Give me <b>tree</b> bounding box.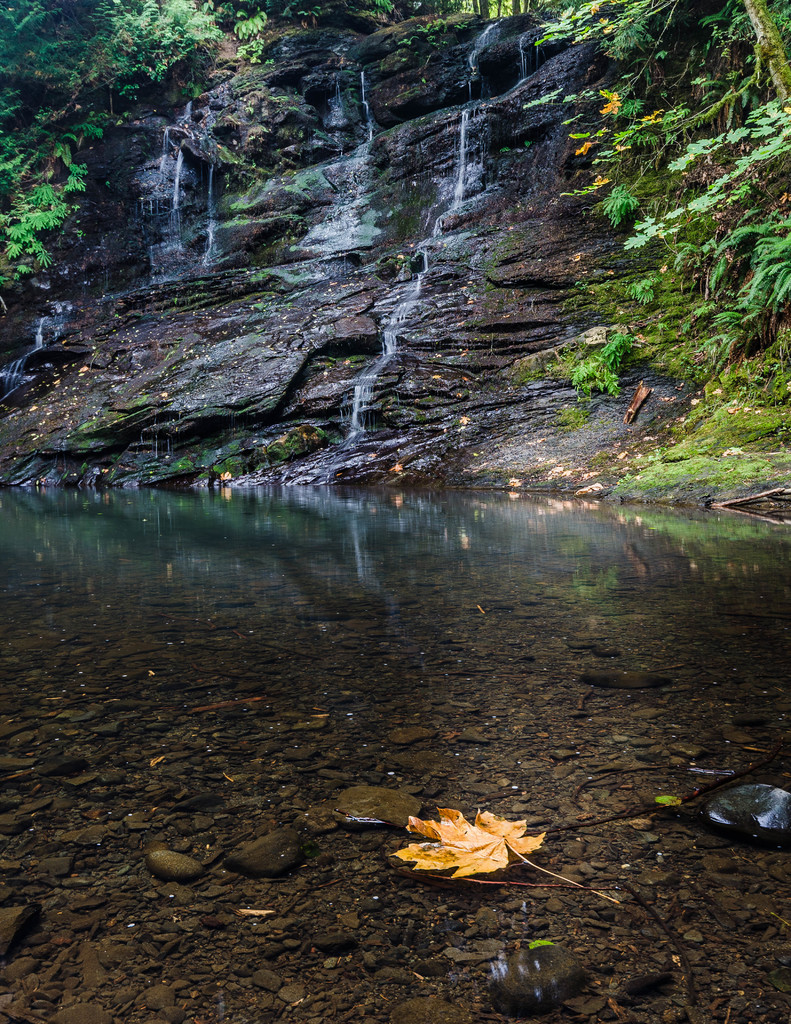
bbox=[535, 0, 790, 371].
